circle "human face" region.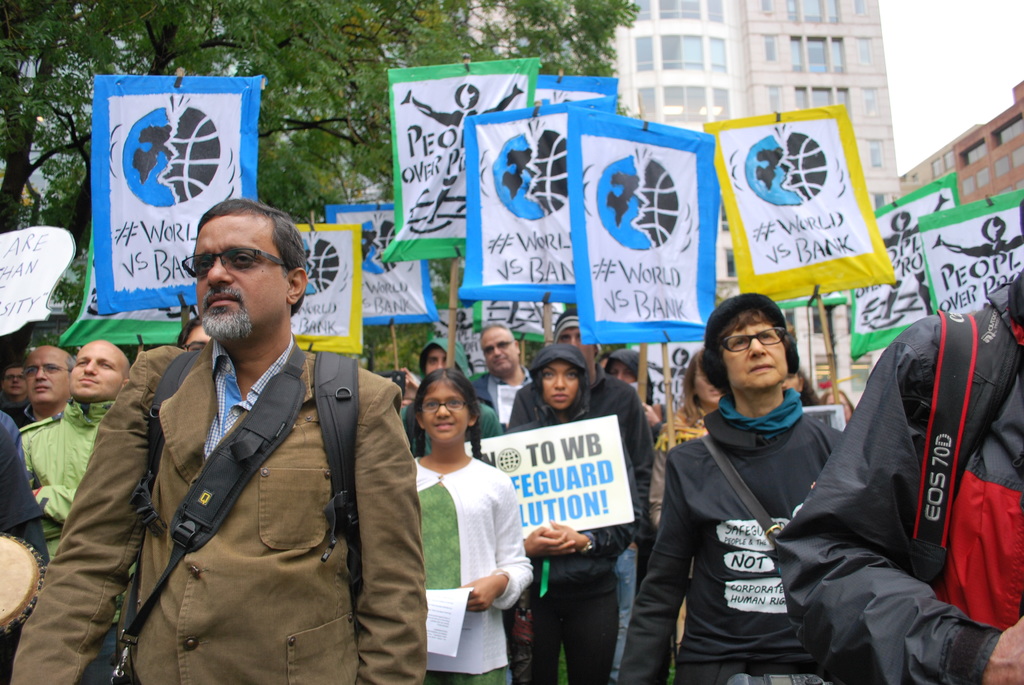
Region: <bbox>425, 374, 468, 450</bbox>.
